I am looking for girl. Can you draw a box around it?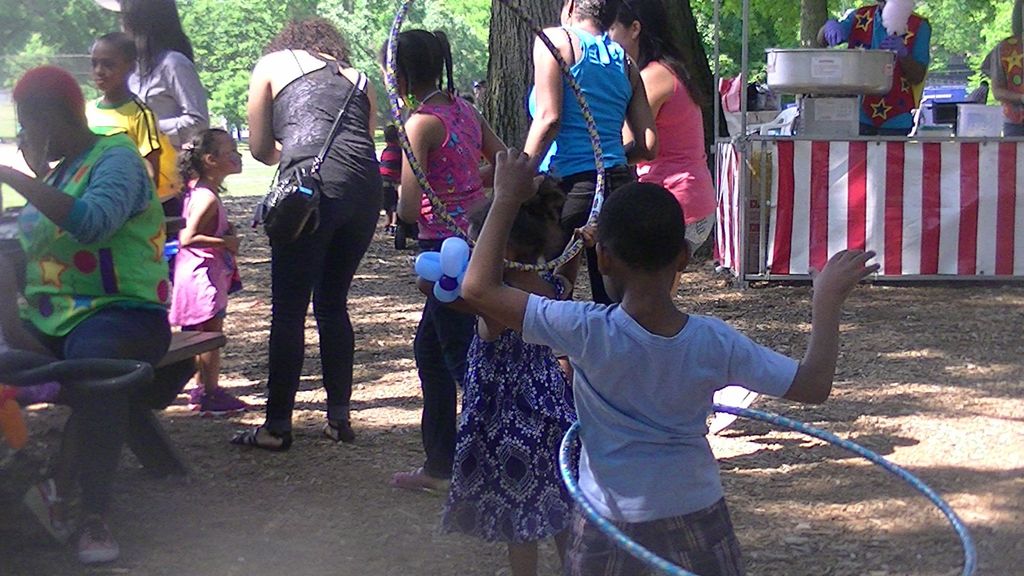
Sure, the bounding box is l=161, t=125, r=244, b=417.
